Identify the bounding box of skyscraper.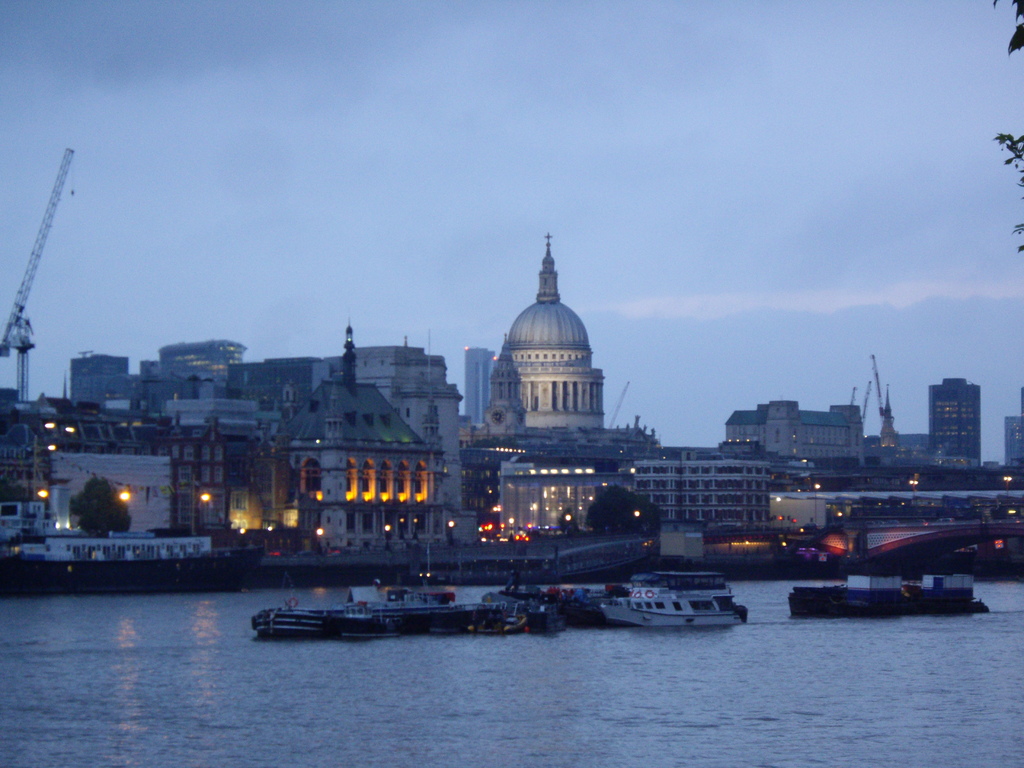
rect(932, 359, 1001, 506).
